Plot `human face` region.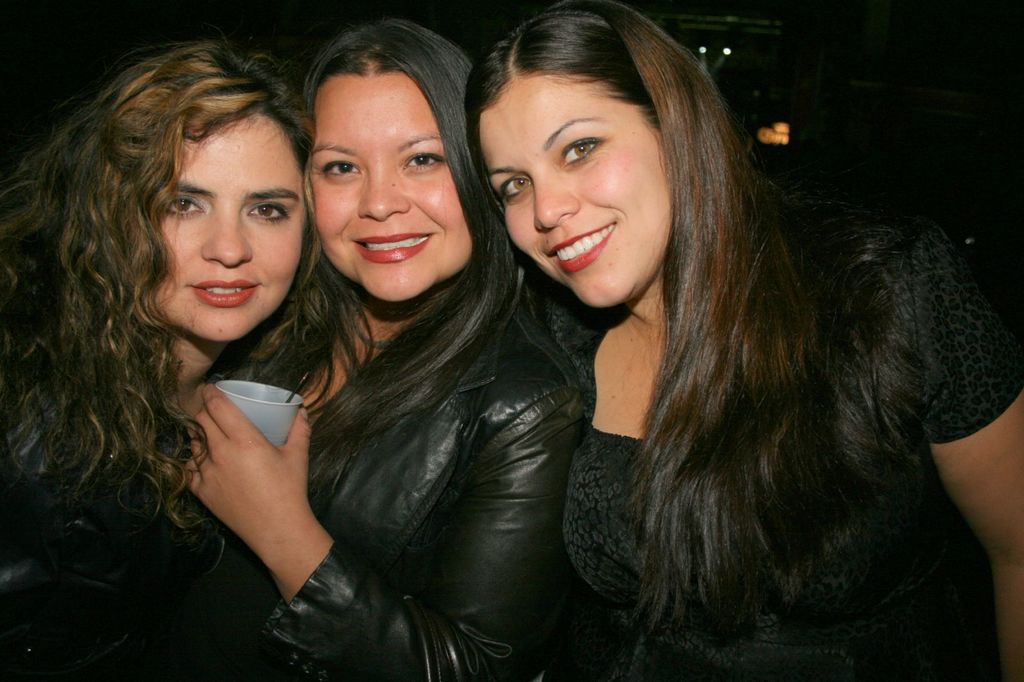
Plotted at select_region(482, 76, 678, 304).
